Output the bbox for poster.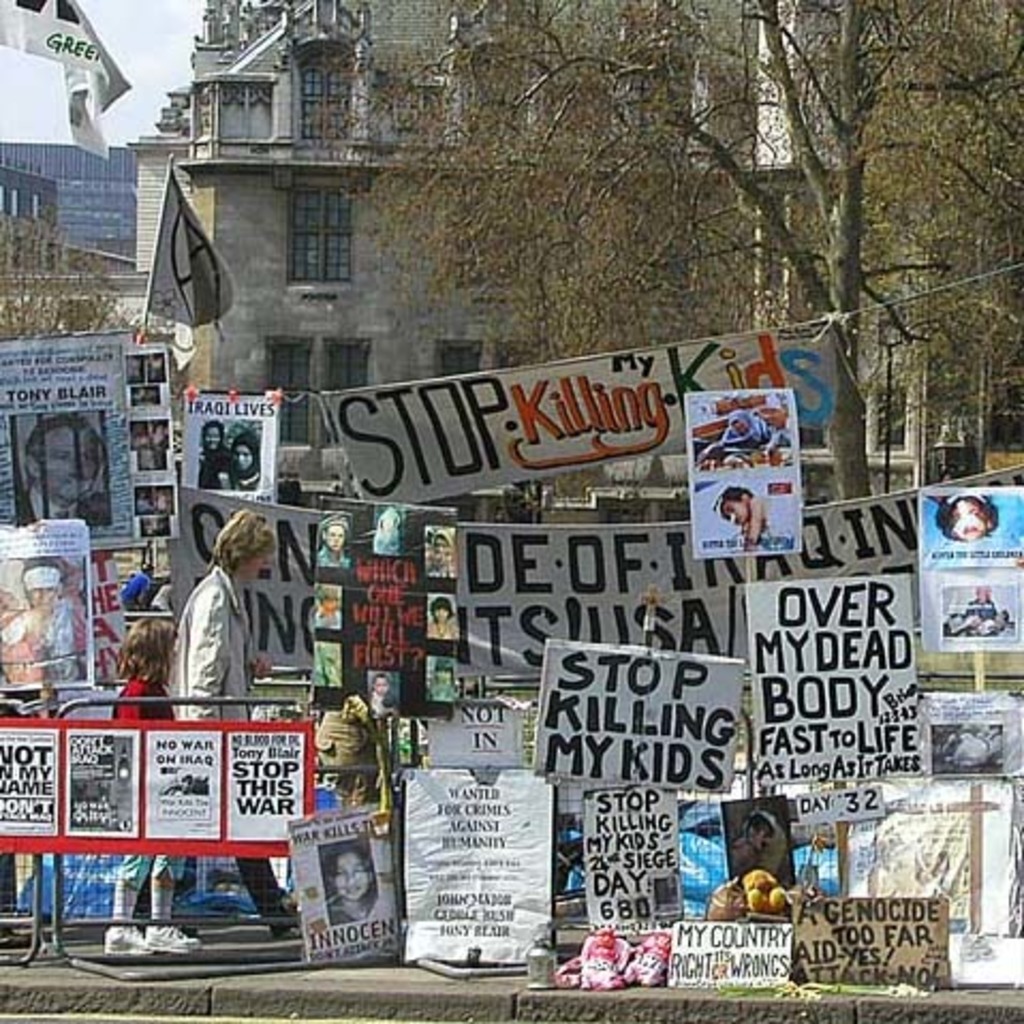
[173,485,319,654].
